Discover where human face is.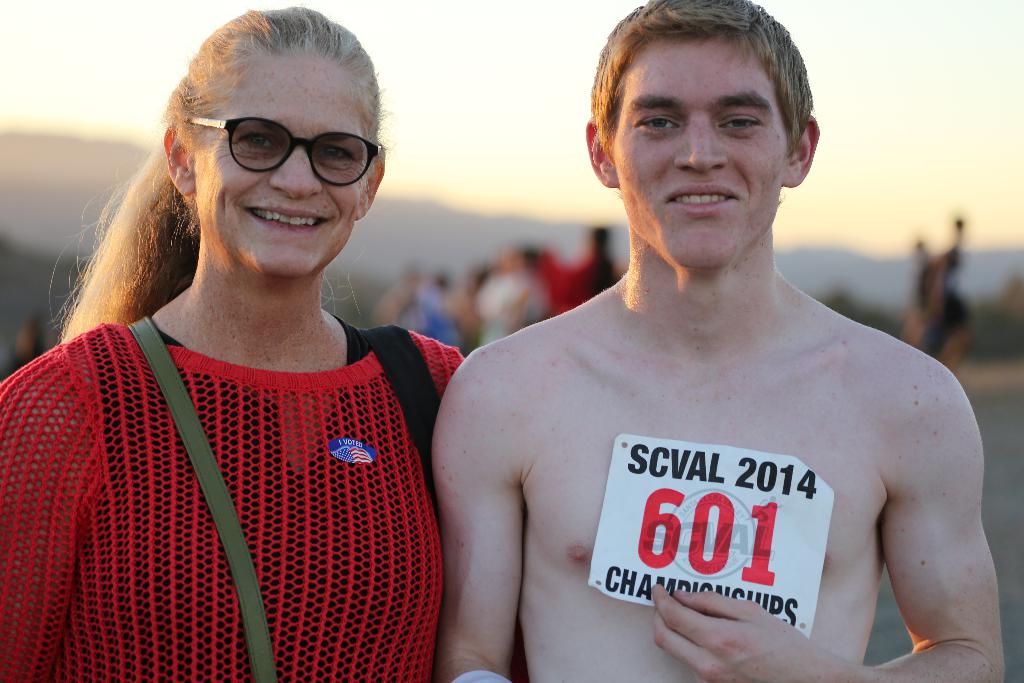
Discovered at left=612, top=38, right=794, bottom=273.
